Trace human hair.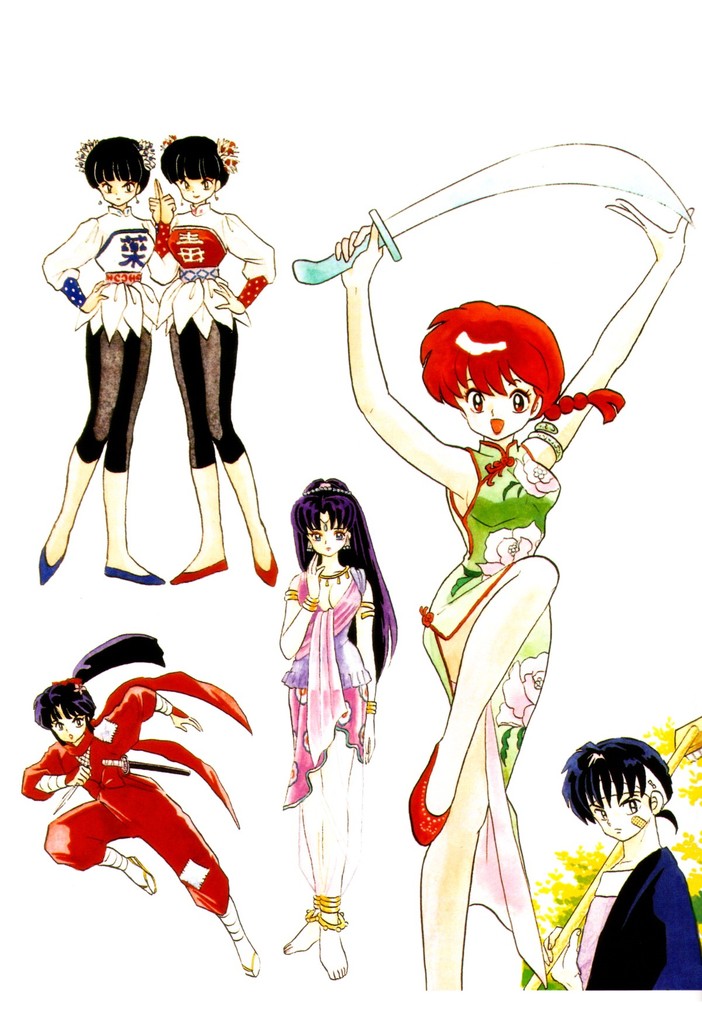
Traced to rect(38, 629, 168, 743).
